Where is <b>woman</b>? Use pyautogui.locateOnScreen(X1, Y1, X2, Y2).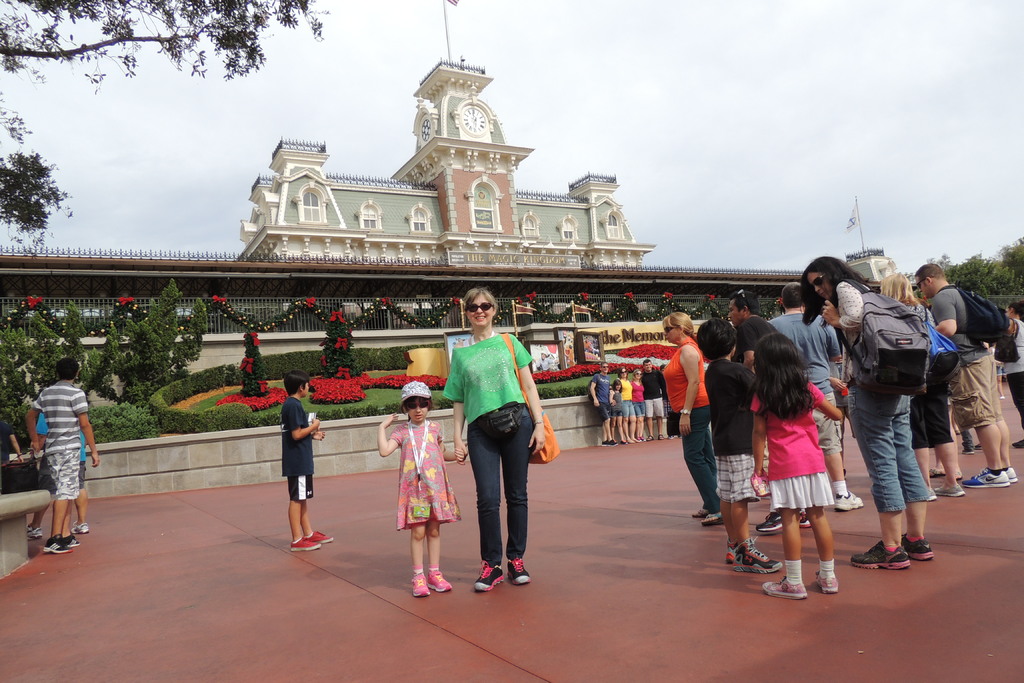
pyautogui.locateOnScreen(657, 309, 732, 530).
